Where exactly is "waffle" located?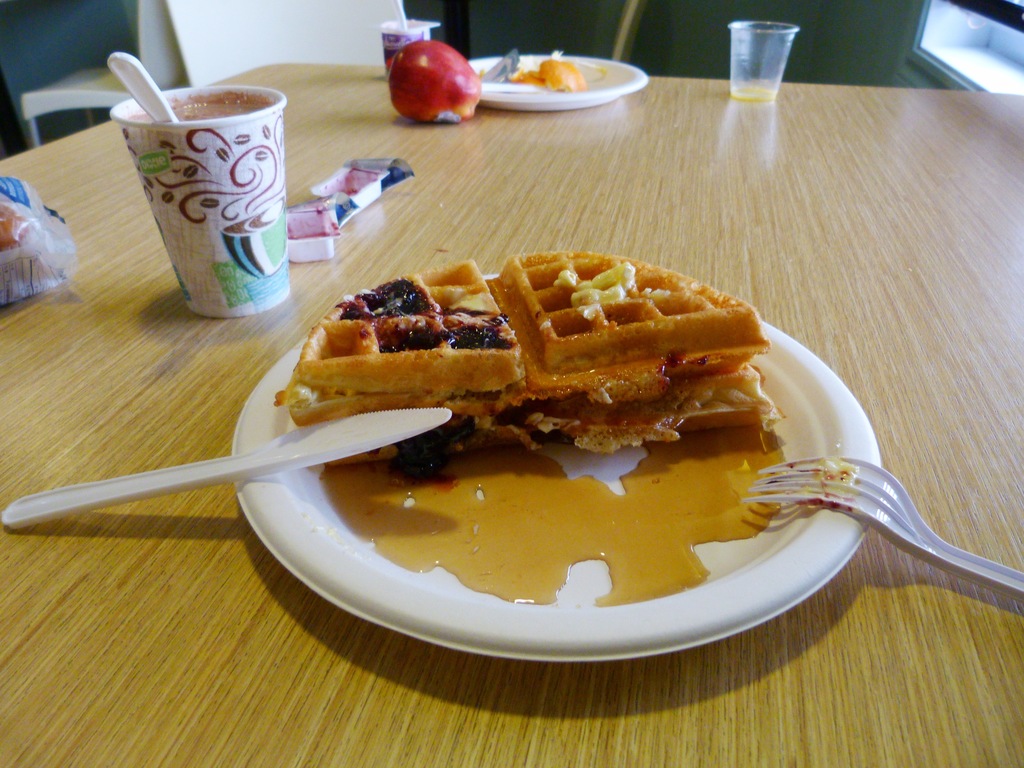
Its bounding box is locate(285, 364, 785, 450).
